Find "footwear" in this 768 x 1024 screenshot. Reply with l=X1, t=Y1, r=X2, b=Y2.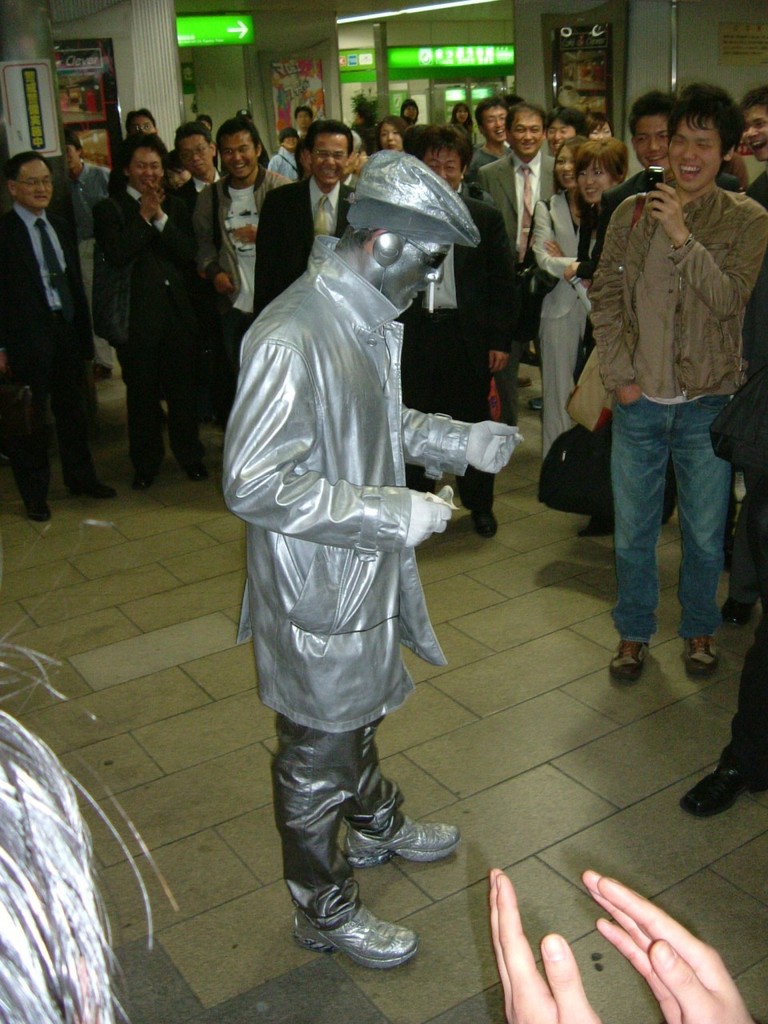
l=723, t=596, r=748, b=621.
